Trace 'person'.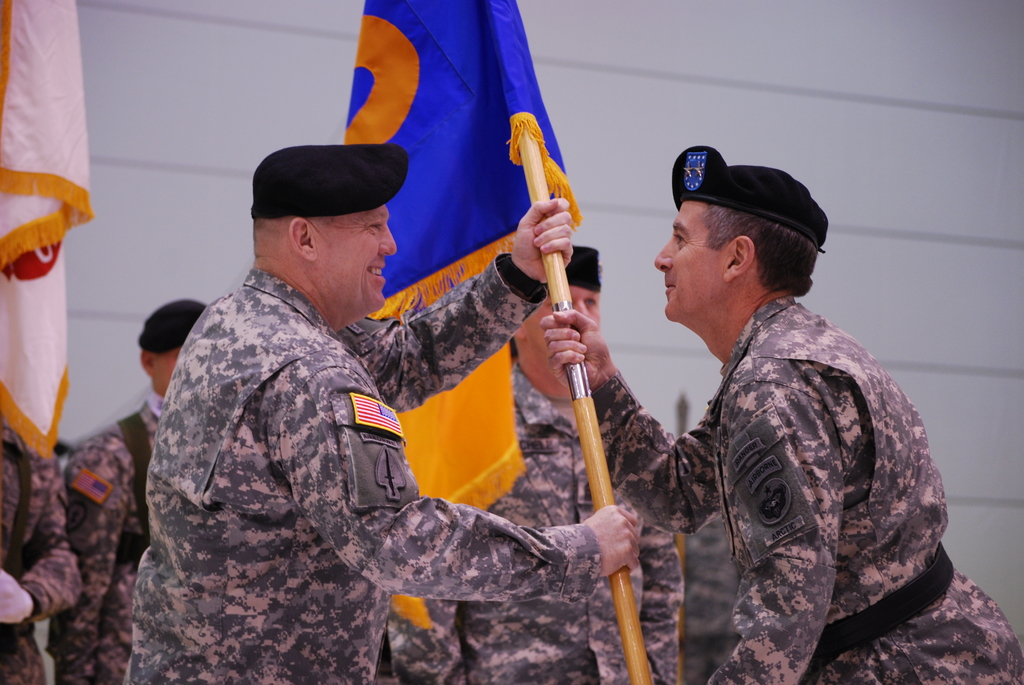
Traced to Rect(378, 242, 691, 684).
